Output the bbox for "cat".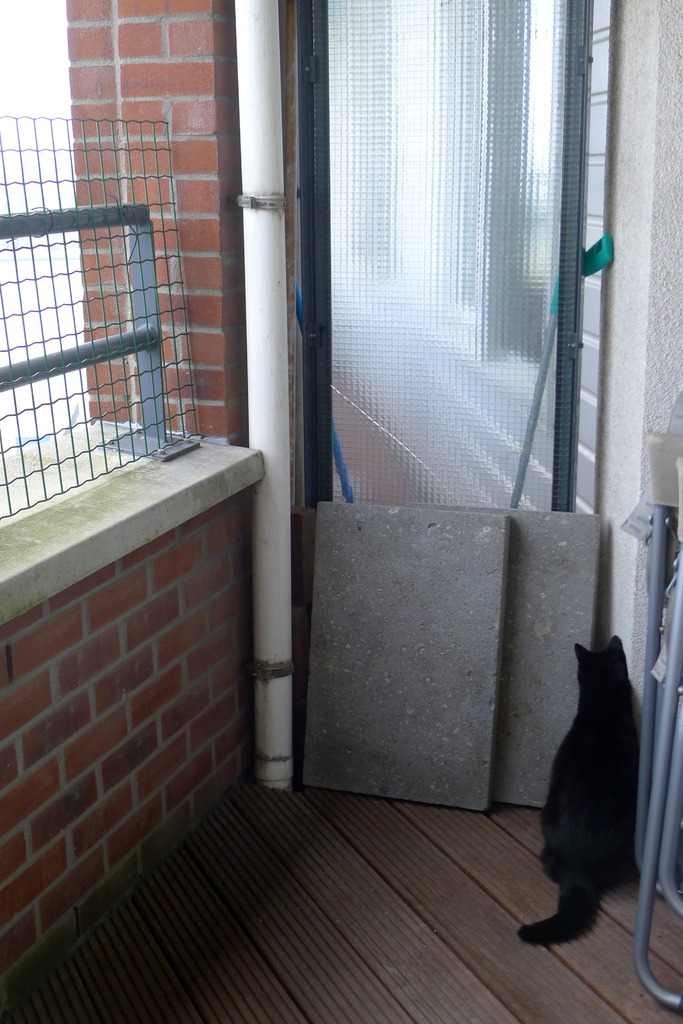
[left=514, top=625, right=642, bottom=945].
